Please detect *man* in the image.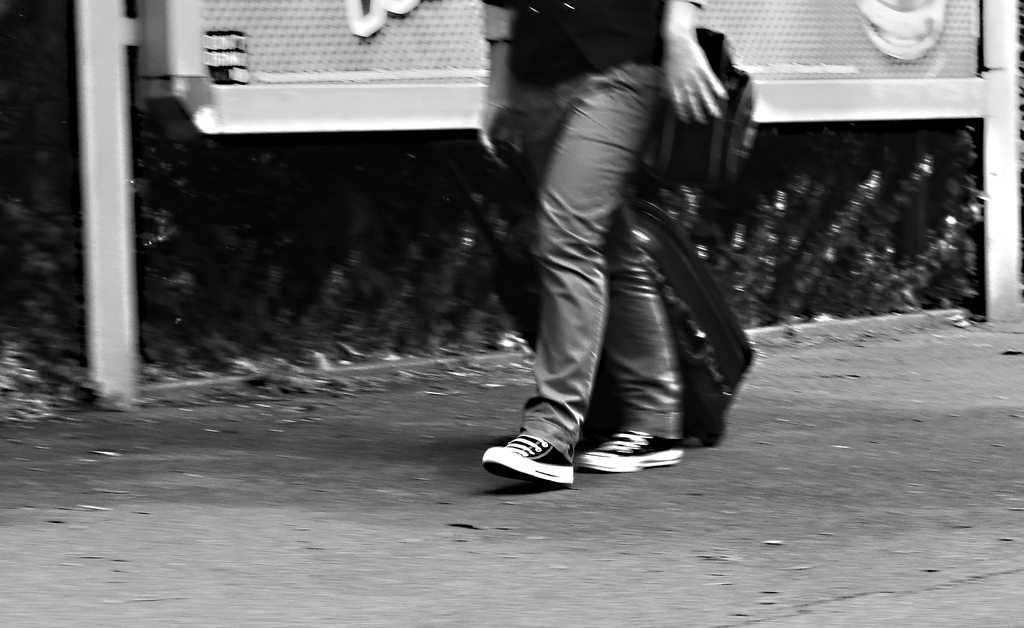
region(451, 33, 715, 476).
